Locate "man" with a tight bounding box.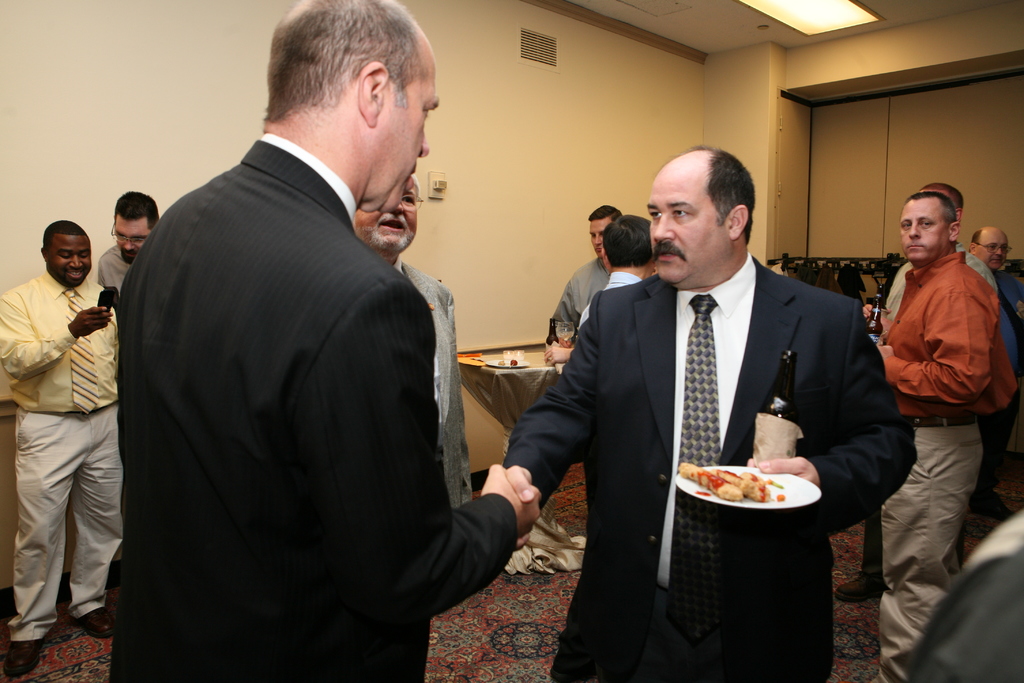
left=578, top=211, right=663, bottom=331.
